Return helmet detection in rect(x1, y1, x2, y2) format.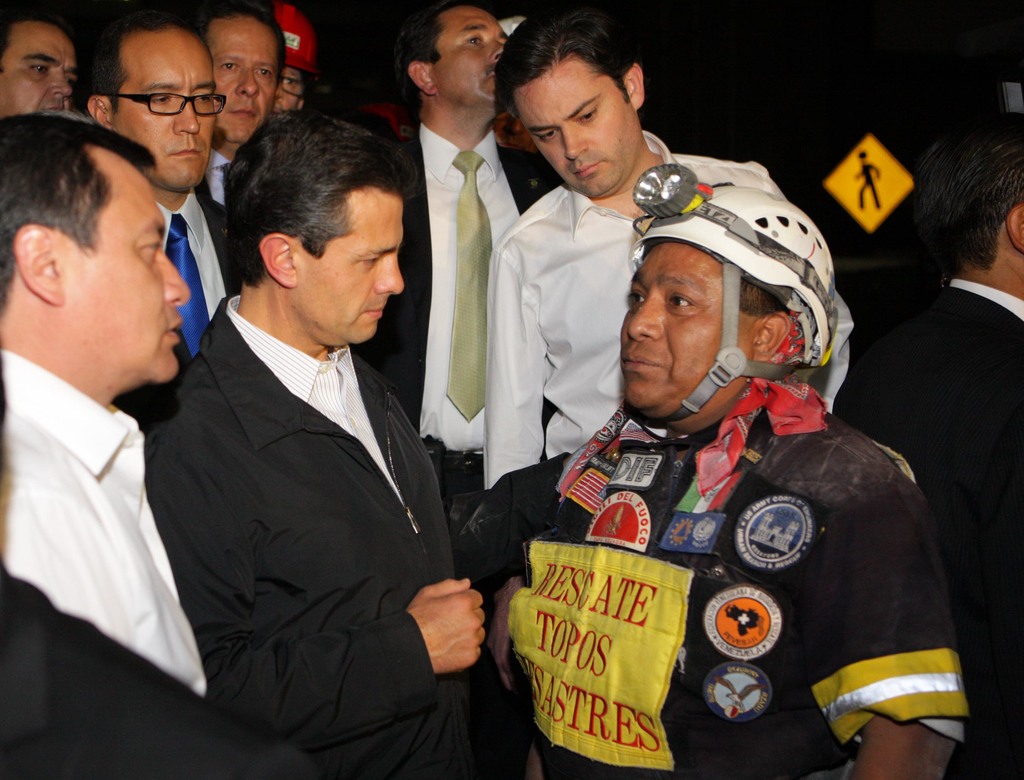
rect(626, 183, 836, 419).
